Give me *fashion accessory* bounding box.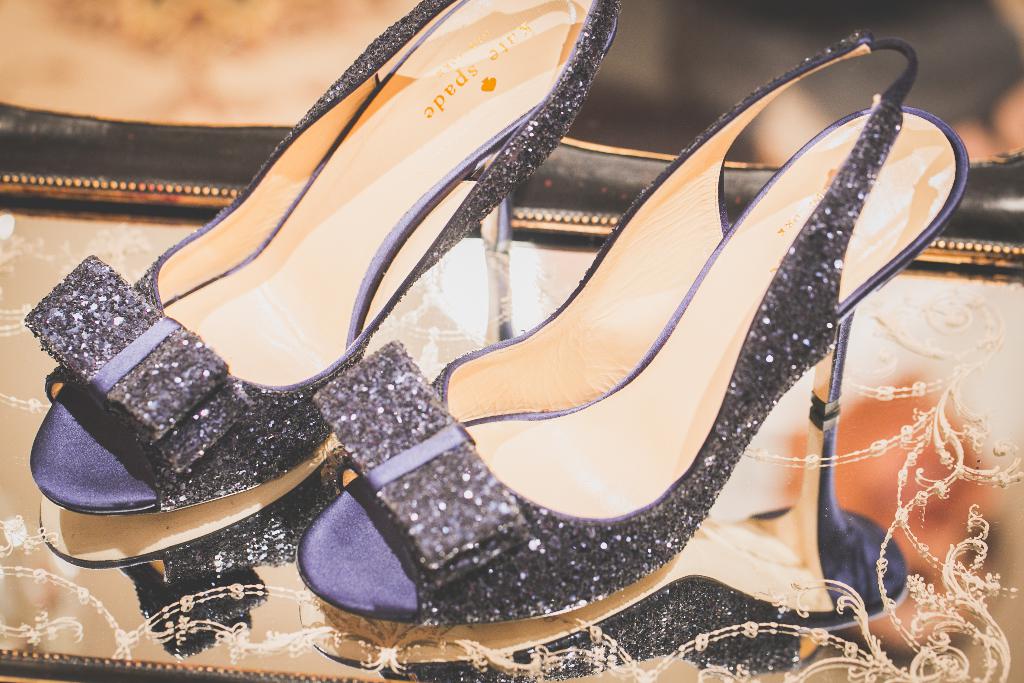
box=[300, 24, 971, 625].
